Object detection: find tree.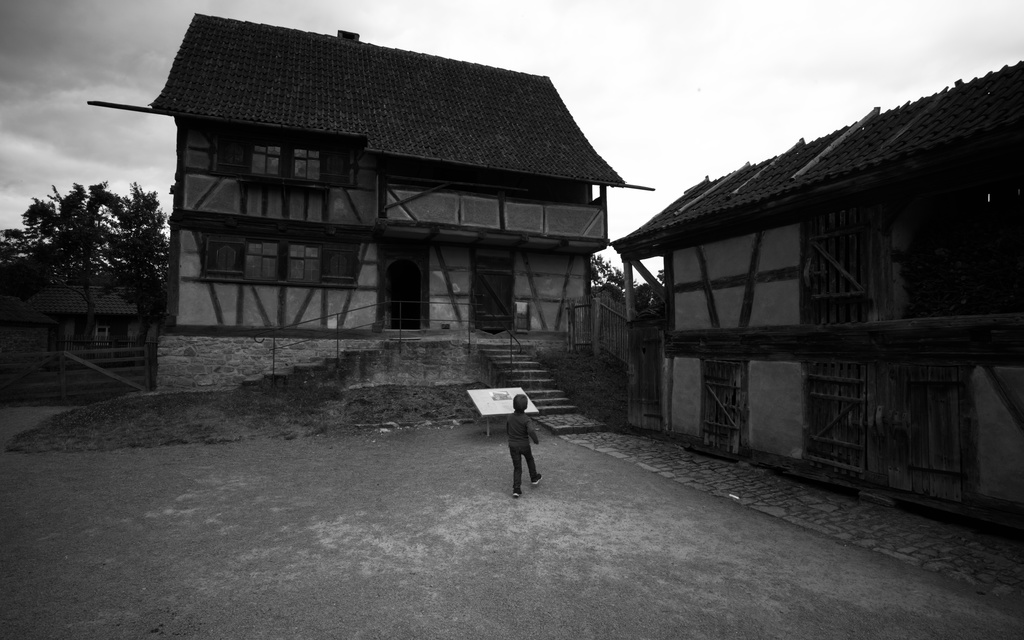
bbox=[94, 178, 173, 349].
